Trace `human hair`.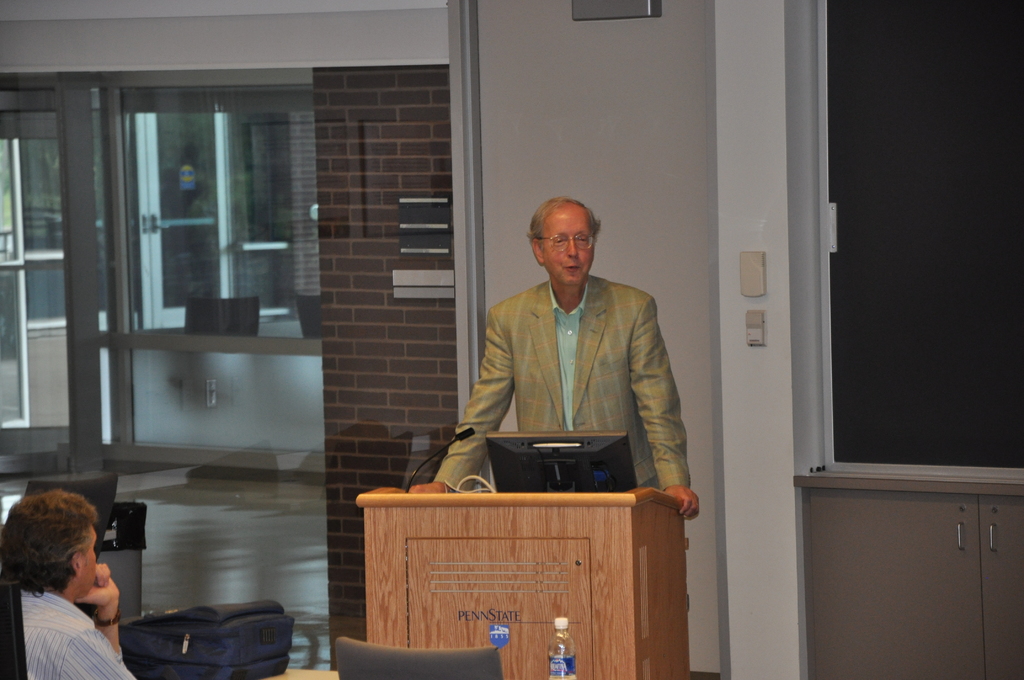
Traced to pyautogui.locateOnScreen(0, 498, 87, 619).
